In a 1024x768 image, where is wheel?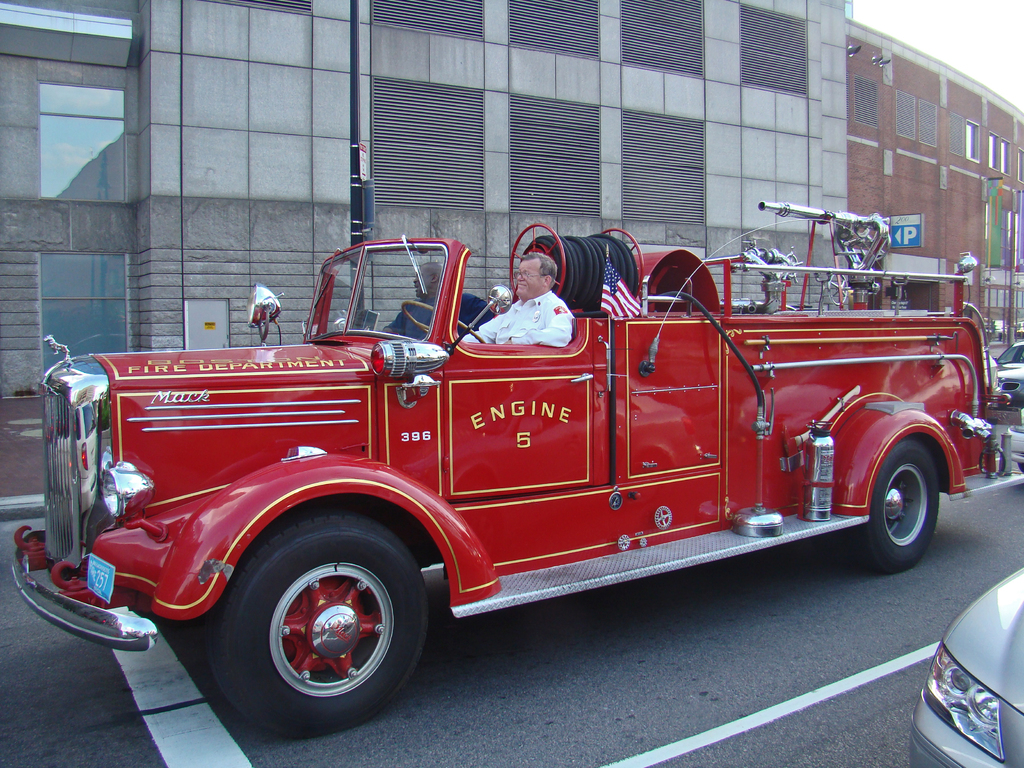
rect(852, 444, 940, 567).
